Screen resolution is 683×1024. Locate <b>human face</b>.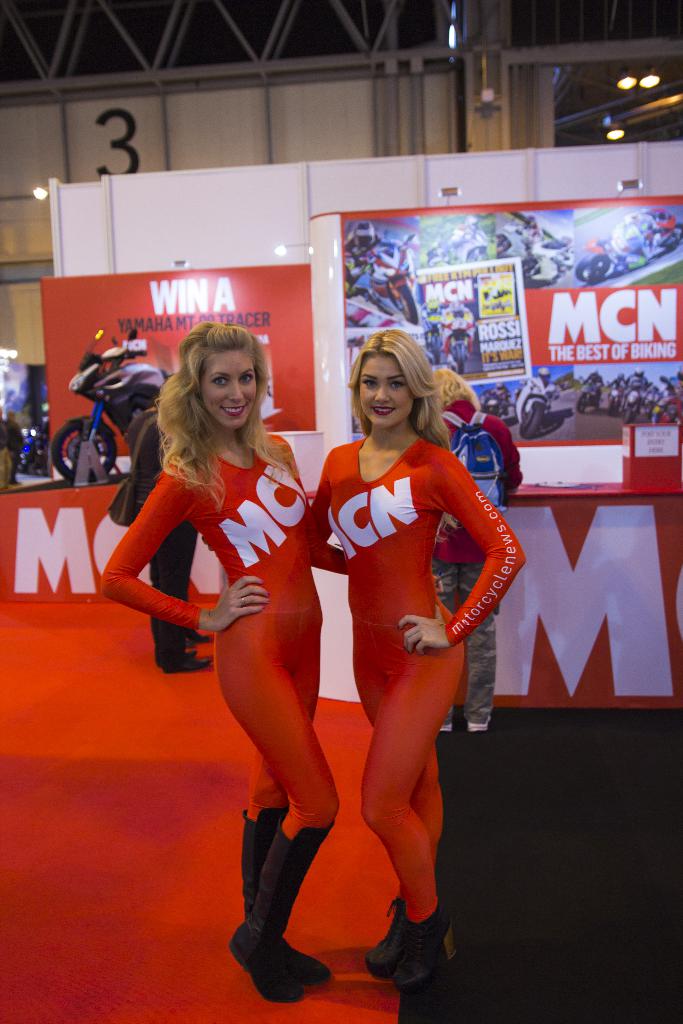
[194, 338, 266, 428].
